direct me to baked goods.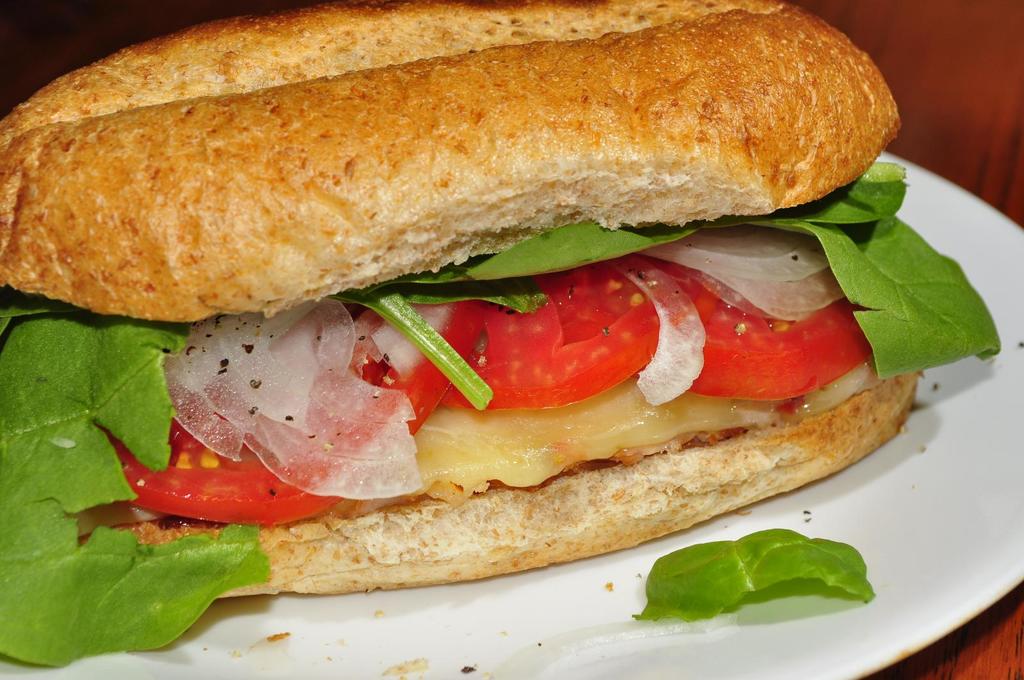
Direction: 0/0/925/601.
